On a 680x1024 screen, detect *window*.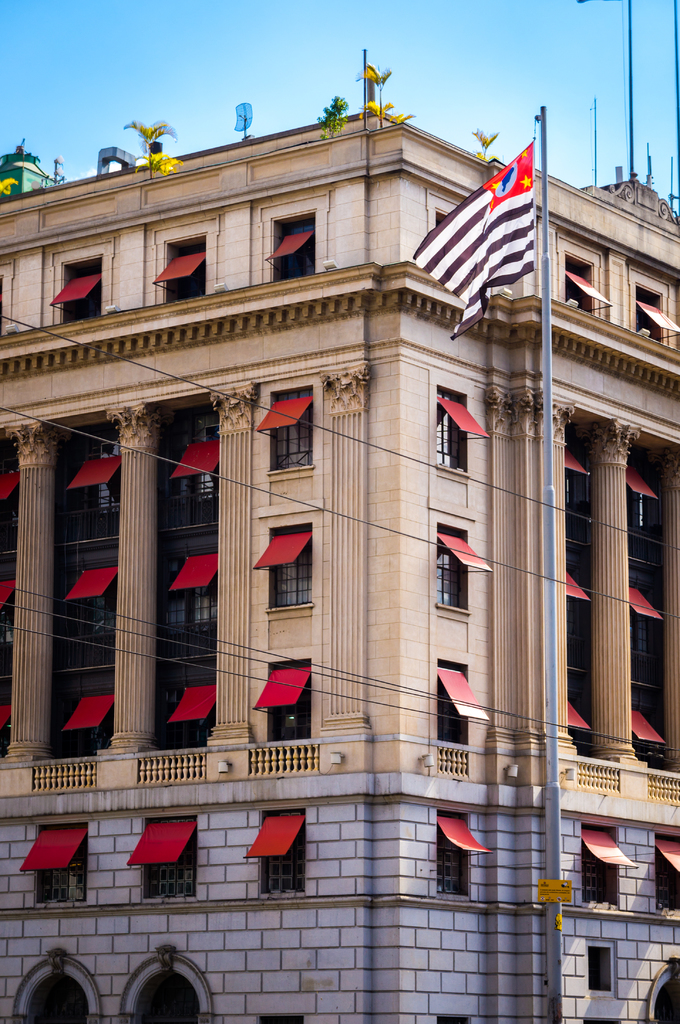
(160, 237, 207, 305).
